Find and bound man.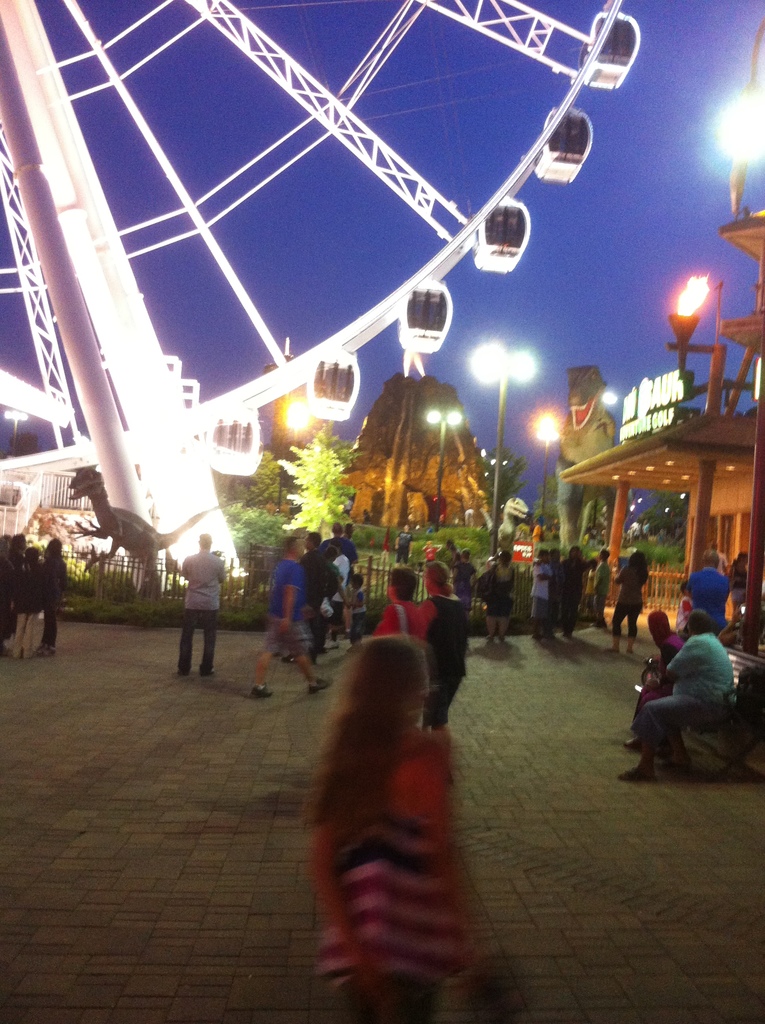
Bound: x1=619 y1=612 x2=743 y2=787.
